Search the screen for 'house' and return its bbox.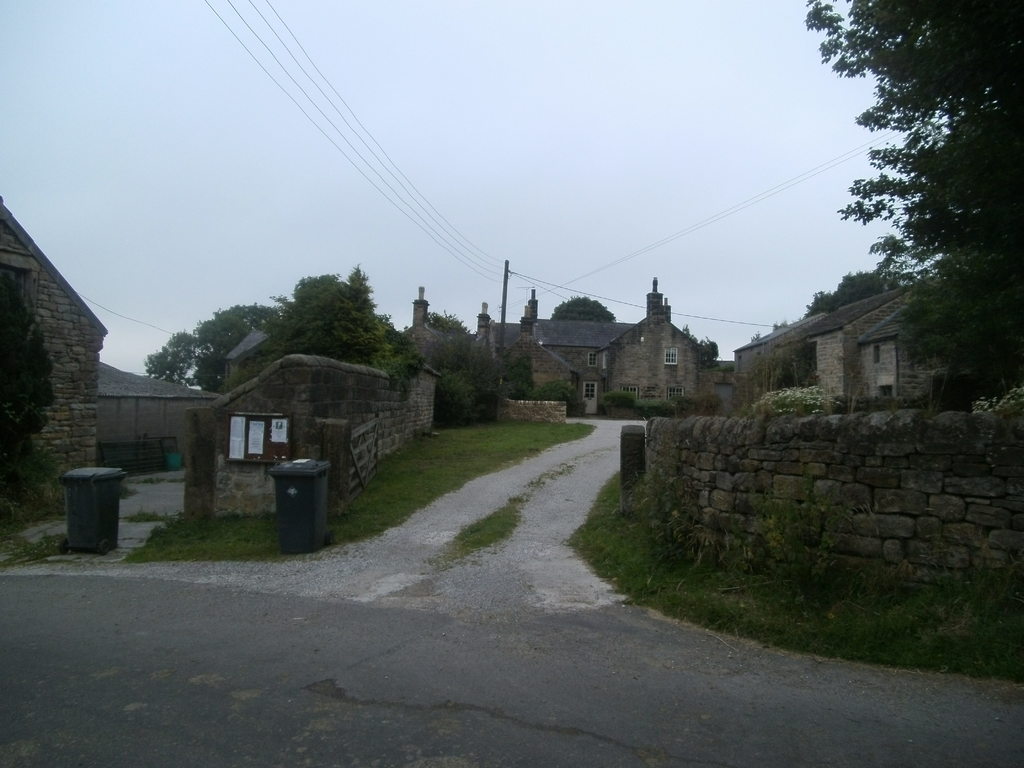
Found: bbox=(746, 260, 952, 412).
